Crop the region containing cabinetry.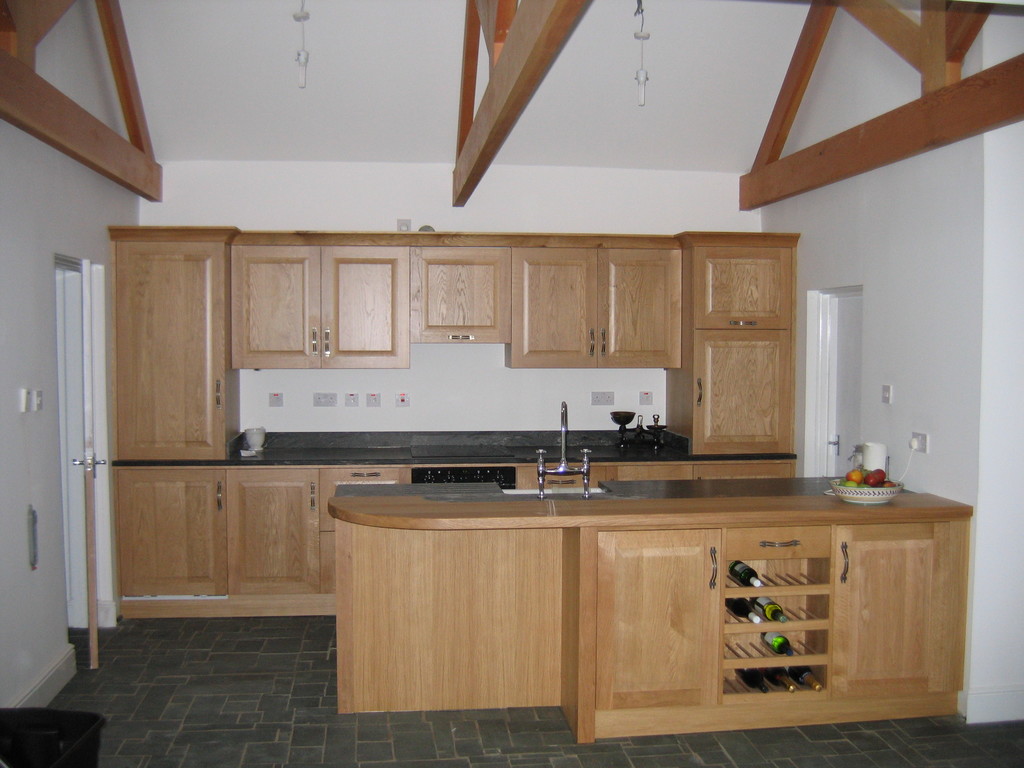
Crop region: <box>234,468,325,605</box>.
